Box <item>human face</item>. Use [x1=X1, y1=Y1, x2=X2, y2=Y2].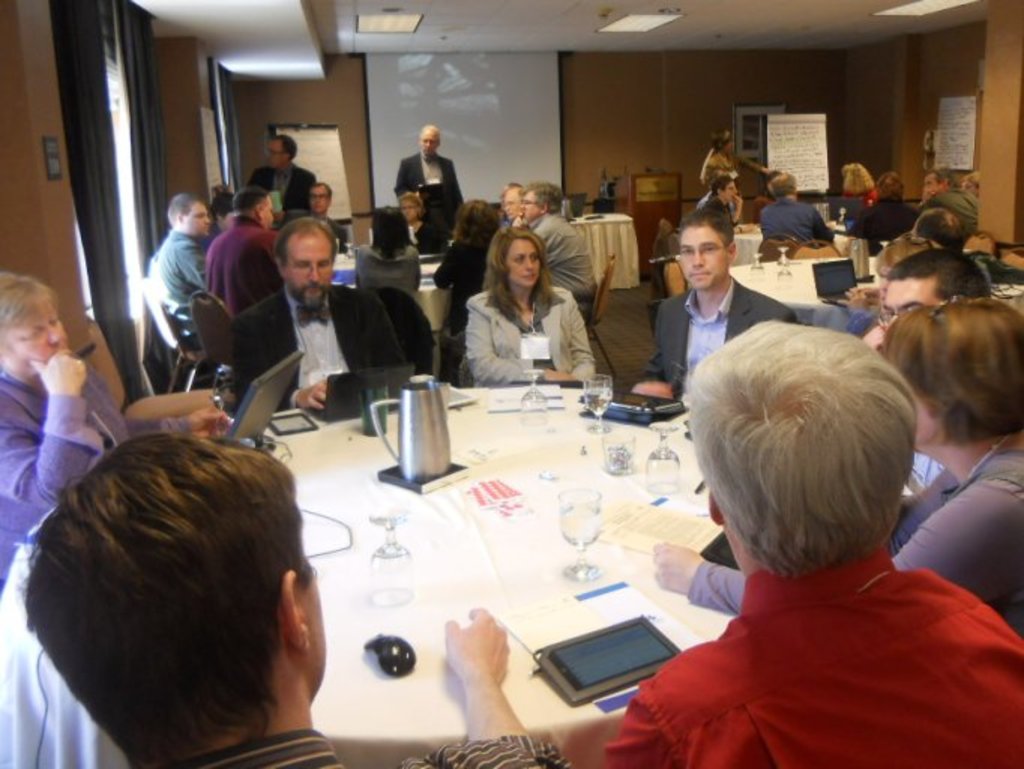
[x1=724, y1=140, x2=740, y2=161].
